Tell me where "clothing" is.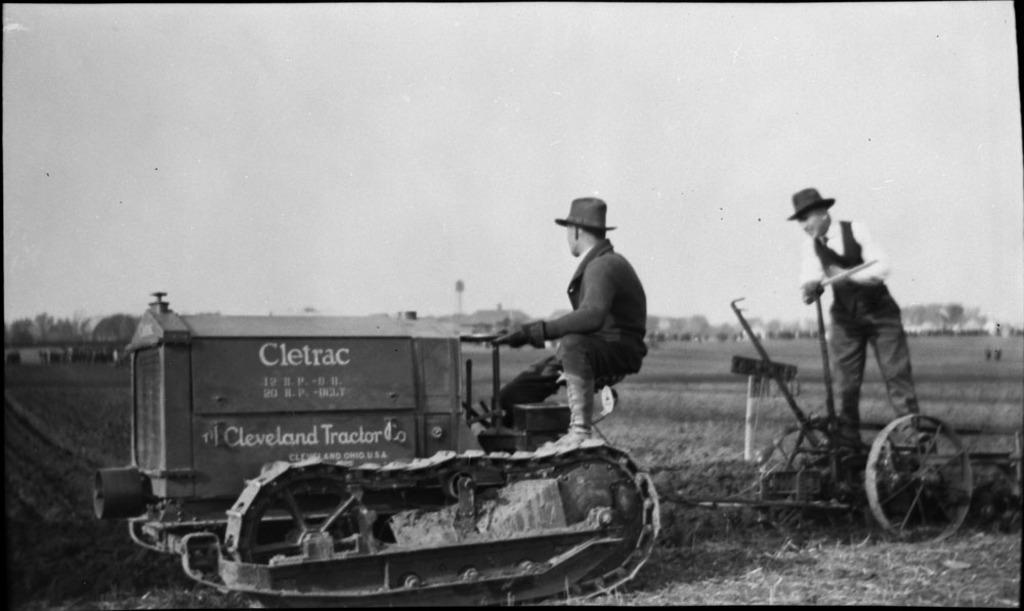
"clothing" is at <box>787,215,923,443</box>.
